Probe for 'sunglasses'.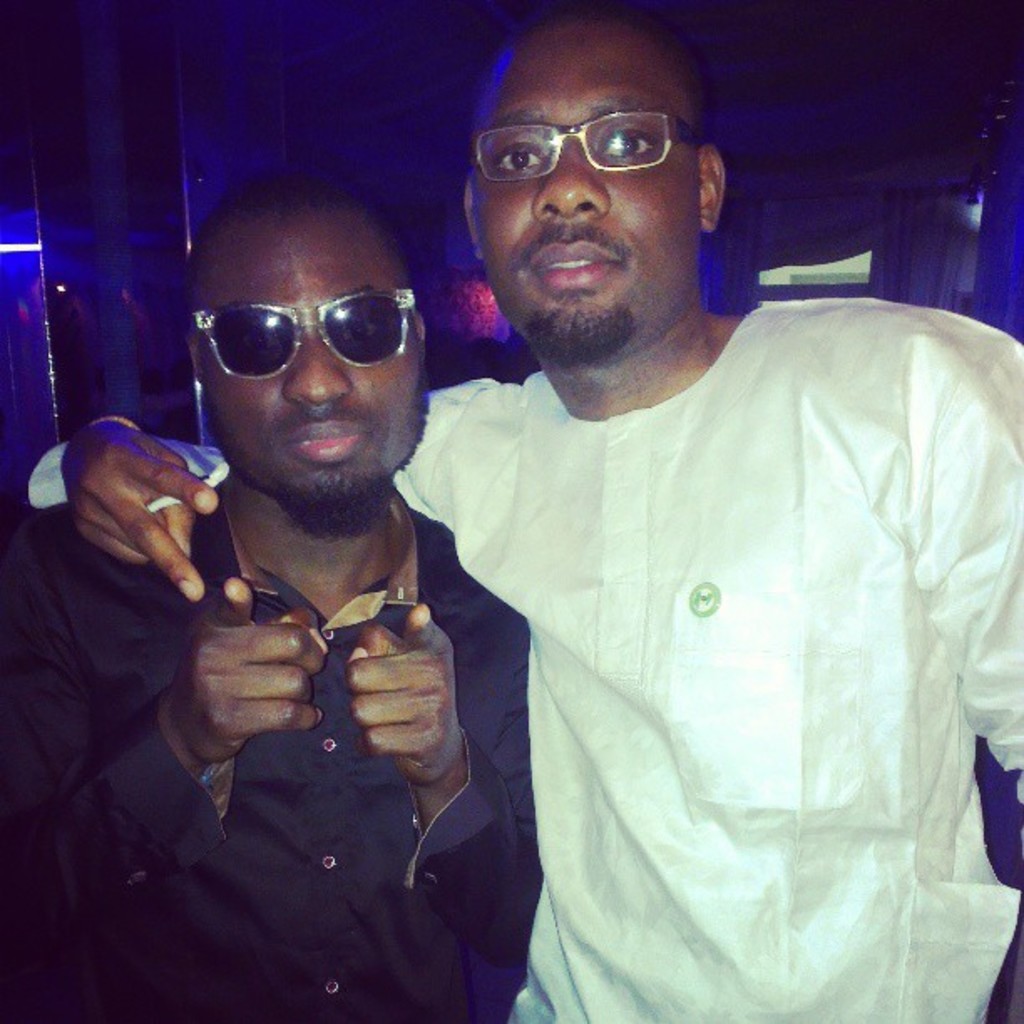
Probe result: [192,286,428,375].
